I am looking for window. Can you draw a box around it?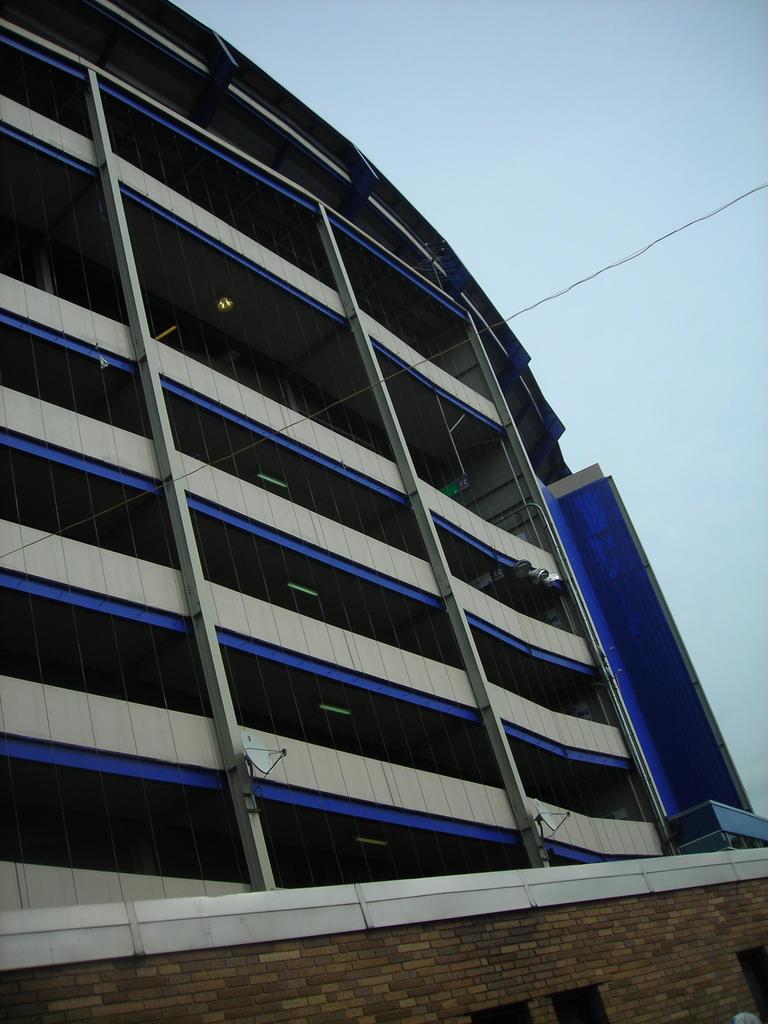
Sure, the bounding box is [x1=102, y1=83, x2=338, y2=300].
